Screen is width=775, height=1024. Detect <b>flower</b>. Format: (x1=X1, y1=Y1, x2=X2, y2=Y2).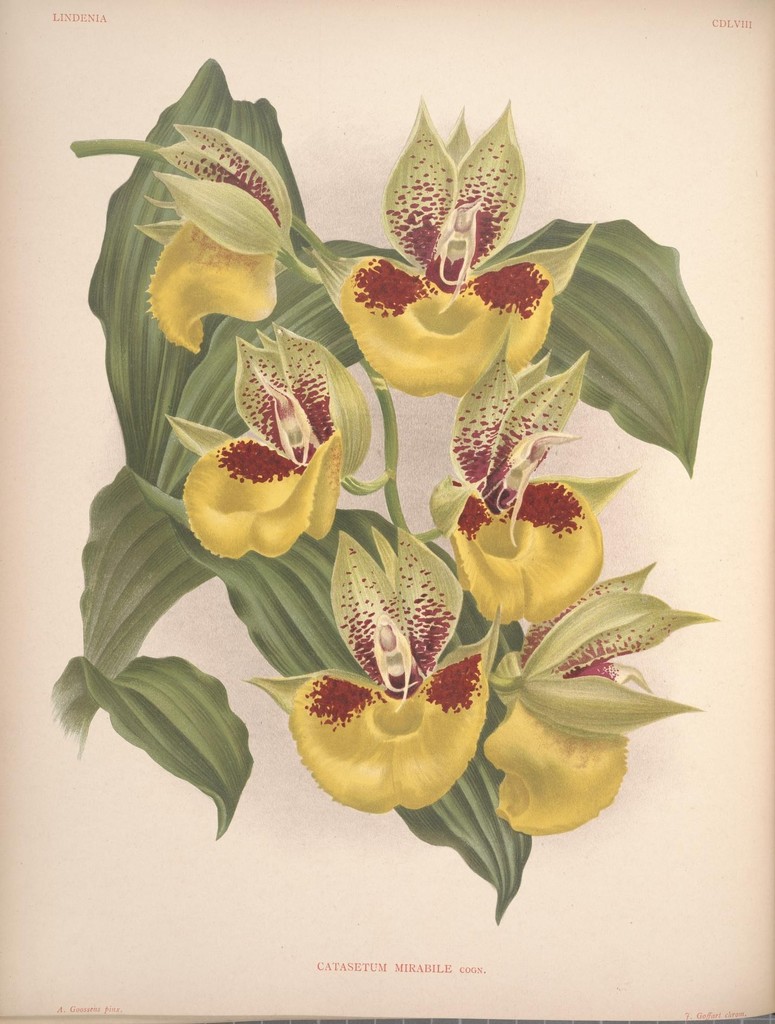
(x1=130, y1=122, x2=290, y2=358).
